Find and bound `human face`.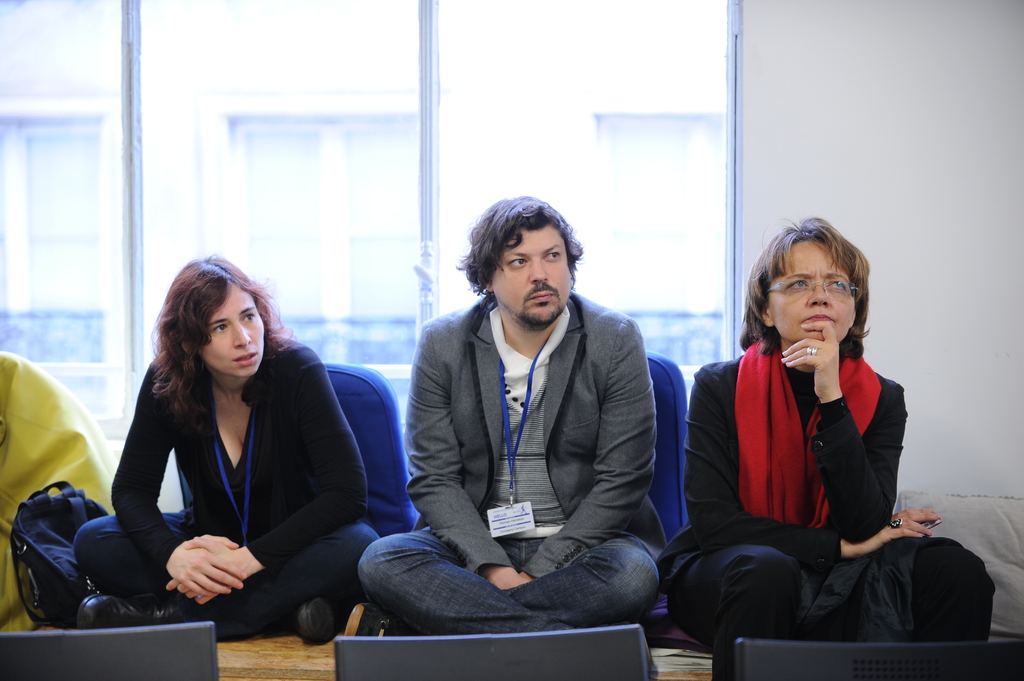
Bound: bbox=[493, 230, 570, 324].
